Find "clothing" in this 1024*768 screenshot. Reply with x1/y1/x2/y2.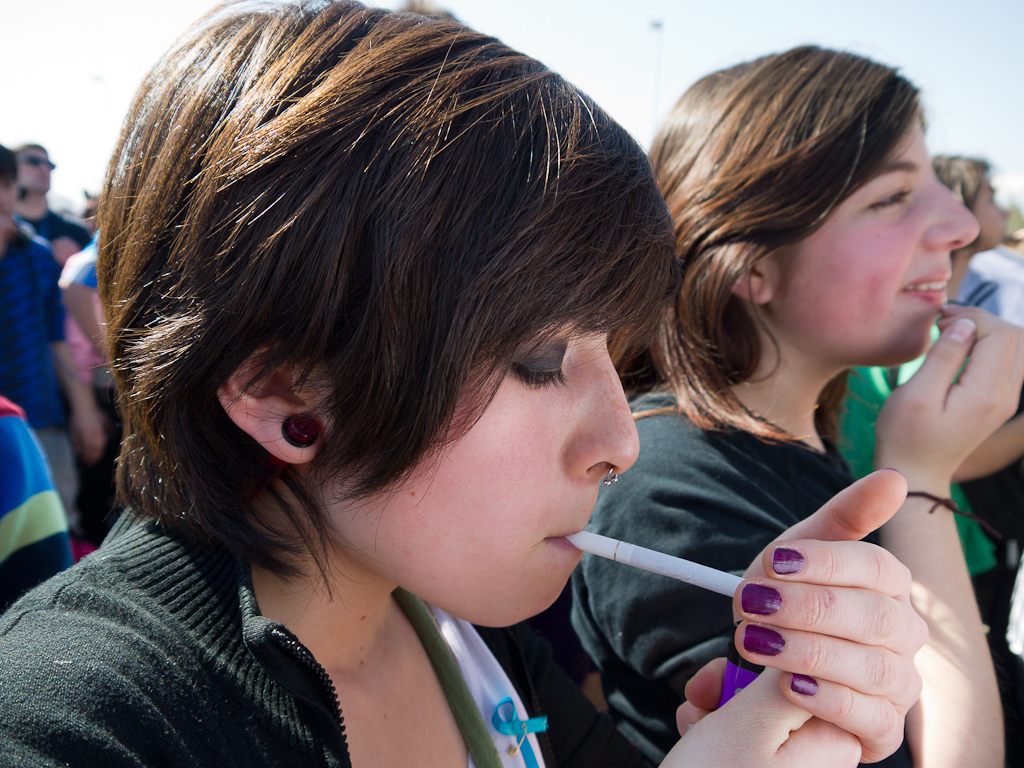
0/495/543/767.
